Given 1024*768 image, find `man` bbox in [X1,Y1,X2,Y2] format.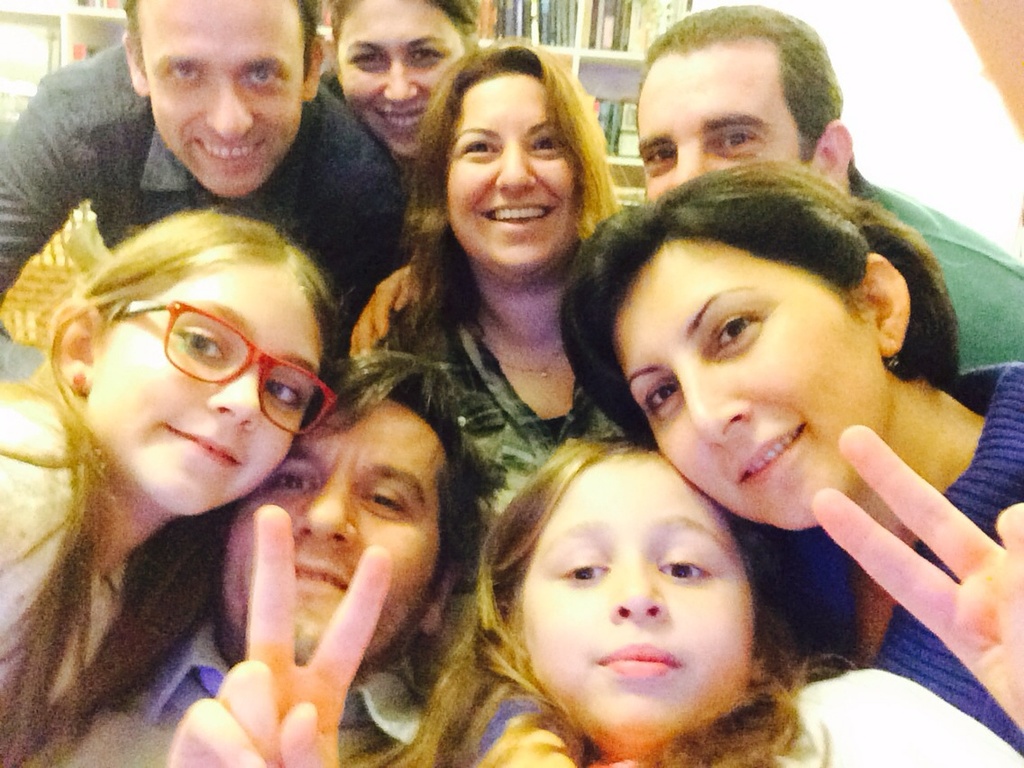
[343,0,1023,373].
